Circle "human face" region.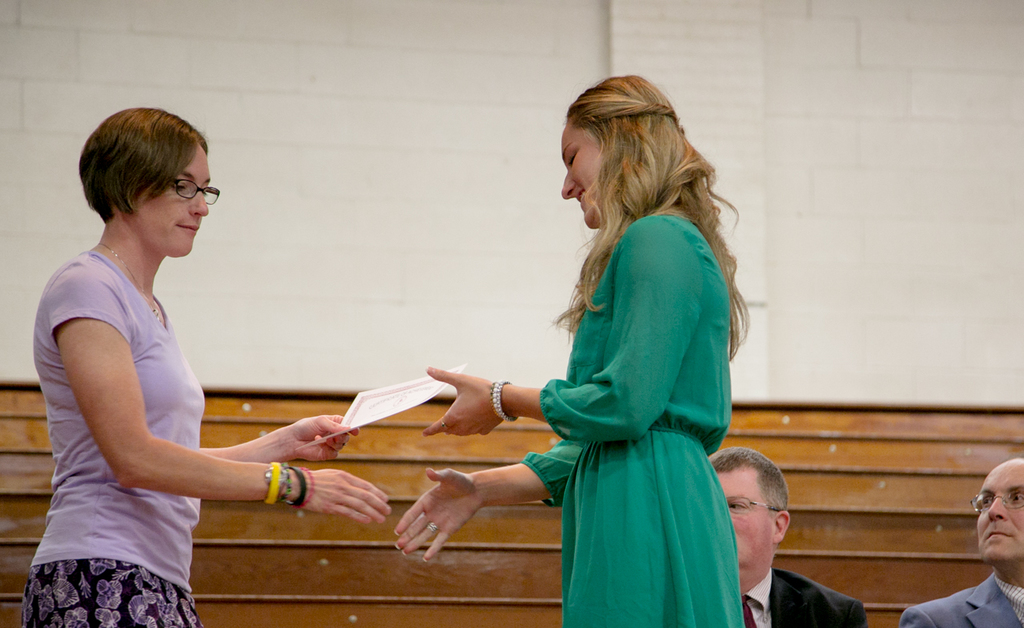
Region: detection(978, 462, 1023, 562).
